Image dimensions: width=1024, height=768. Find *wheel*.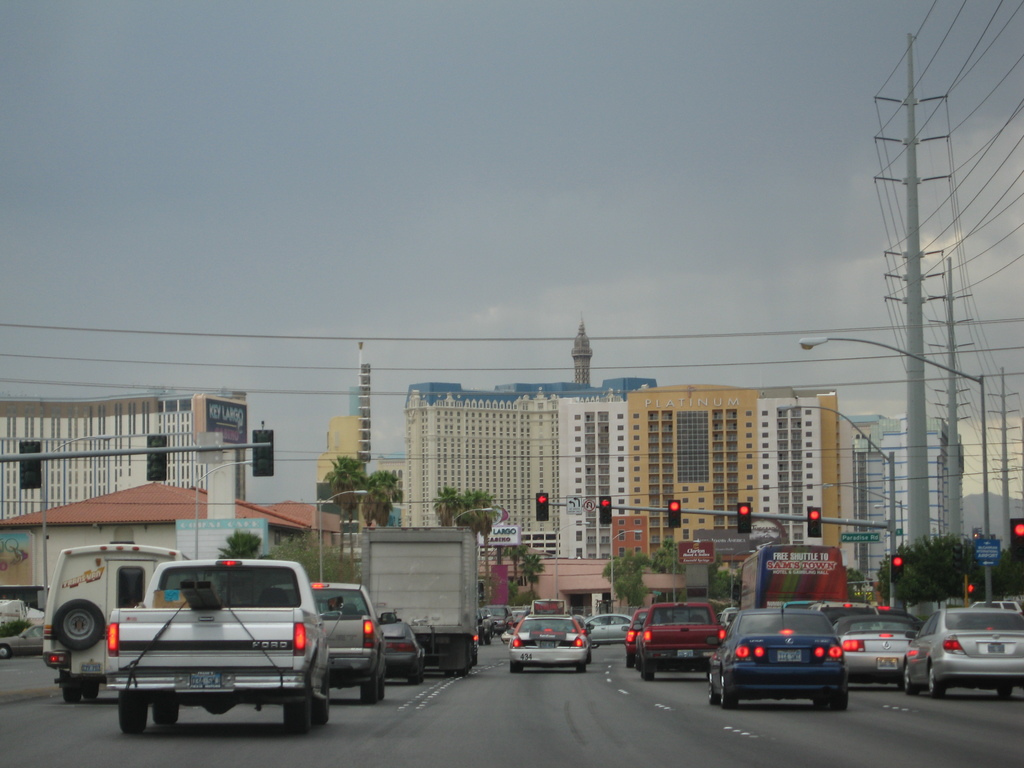
994/684/1018/701.
